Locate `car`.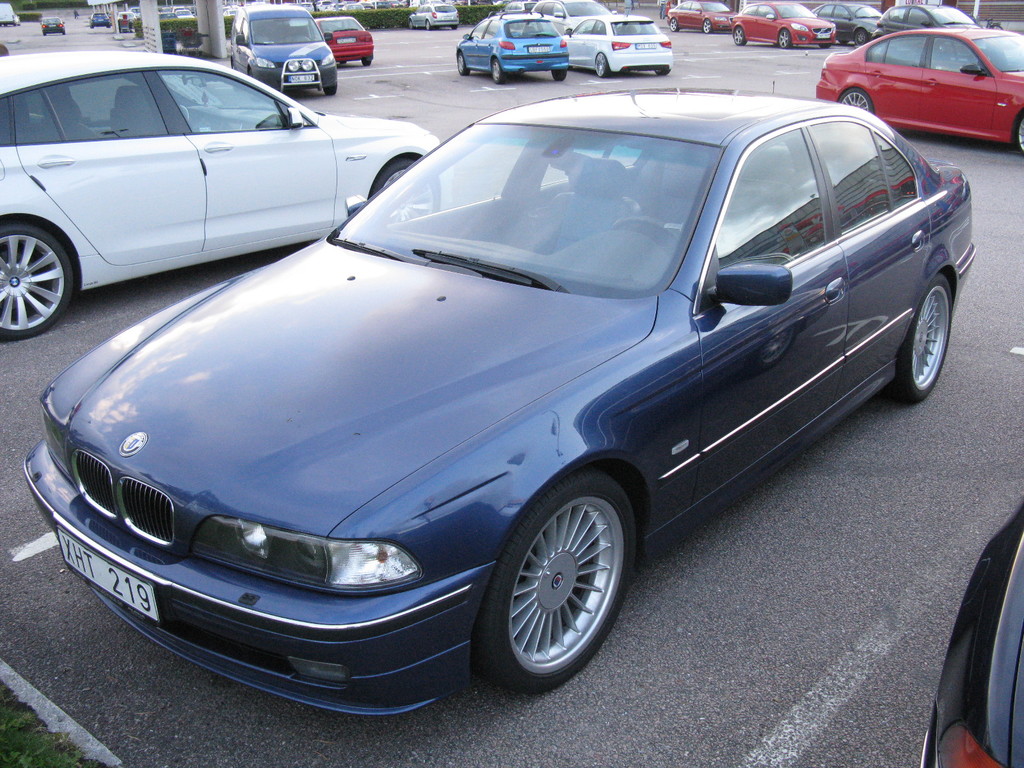
Bounding box: 40,12,67,33.
